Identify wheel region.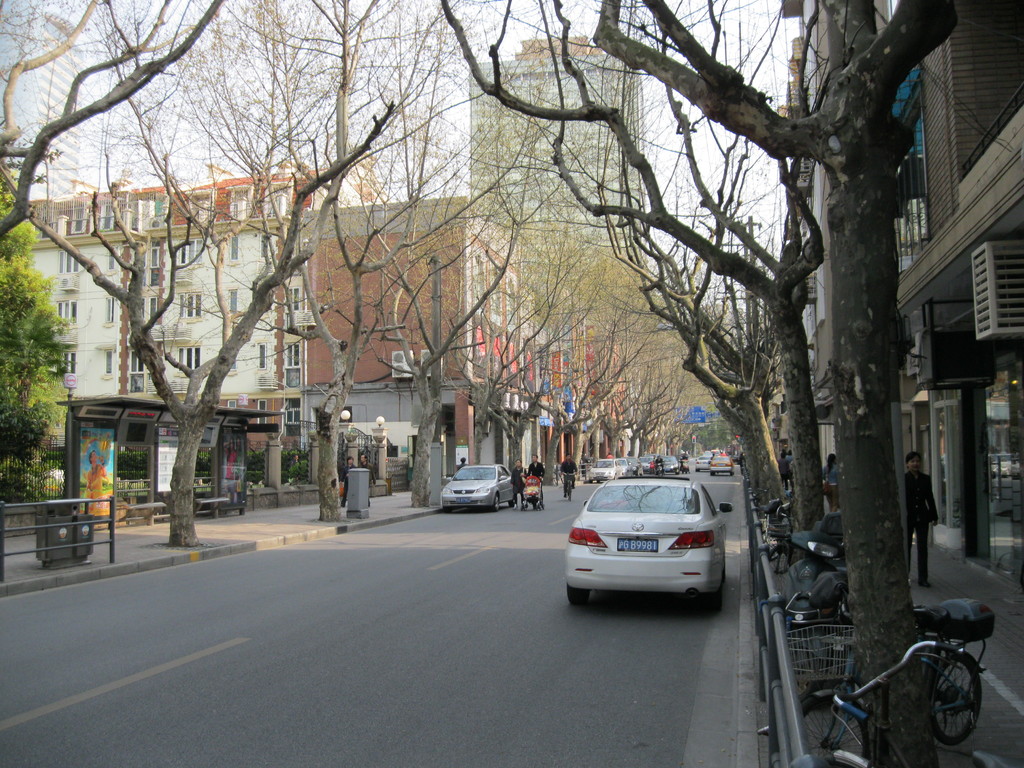
Region: (left=586, top=479, right=593, bottom=483).
